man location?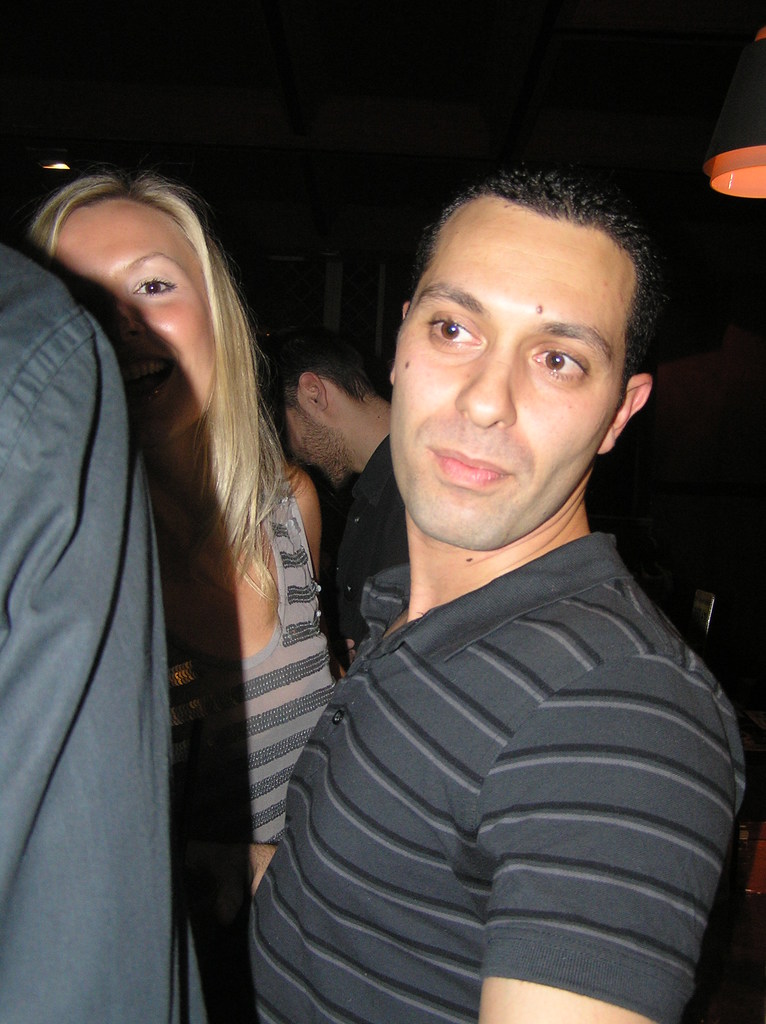
bbox=(225, 173, 760, 1023)
